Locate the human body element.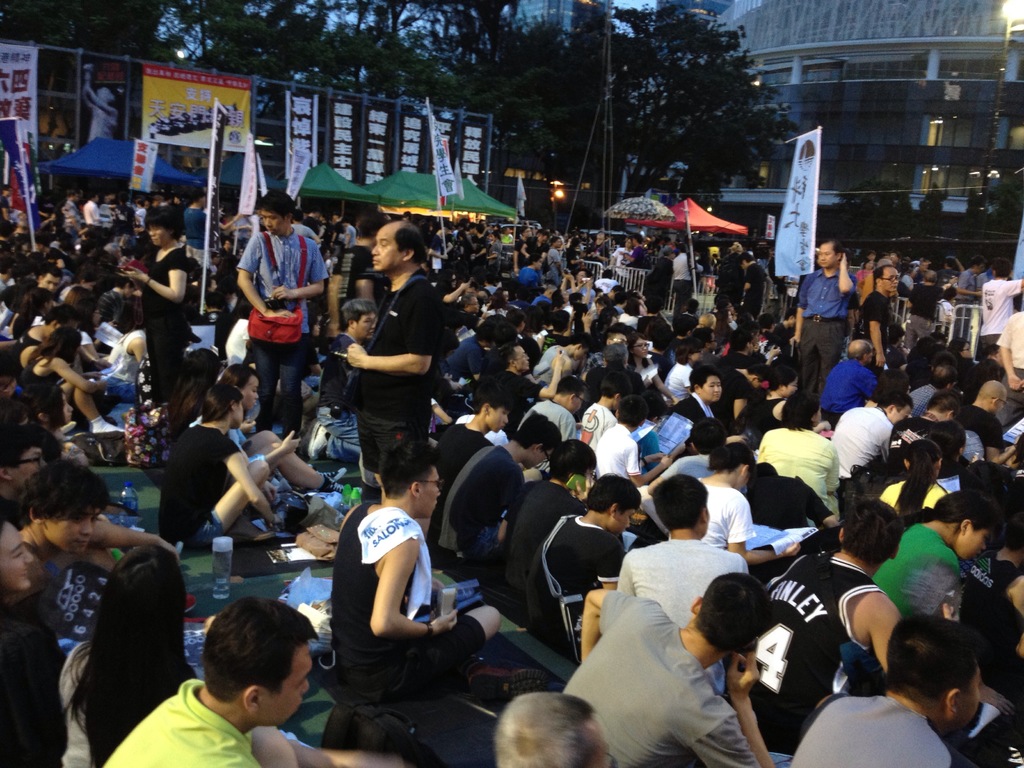
Element bbox: 953 276 975 336.
